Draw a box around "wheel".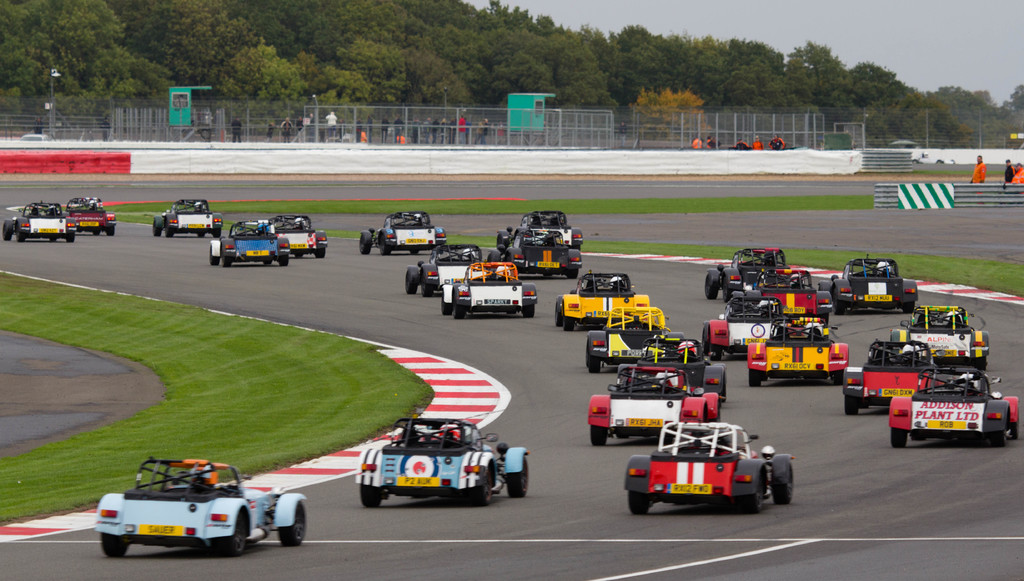
Rect(496, 237, 500, 244).
